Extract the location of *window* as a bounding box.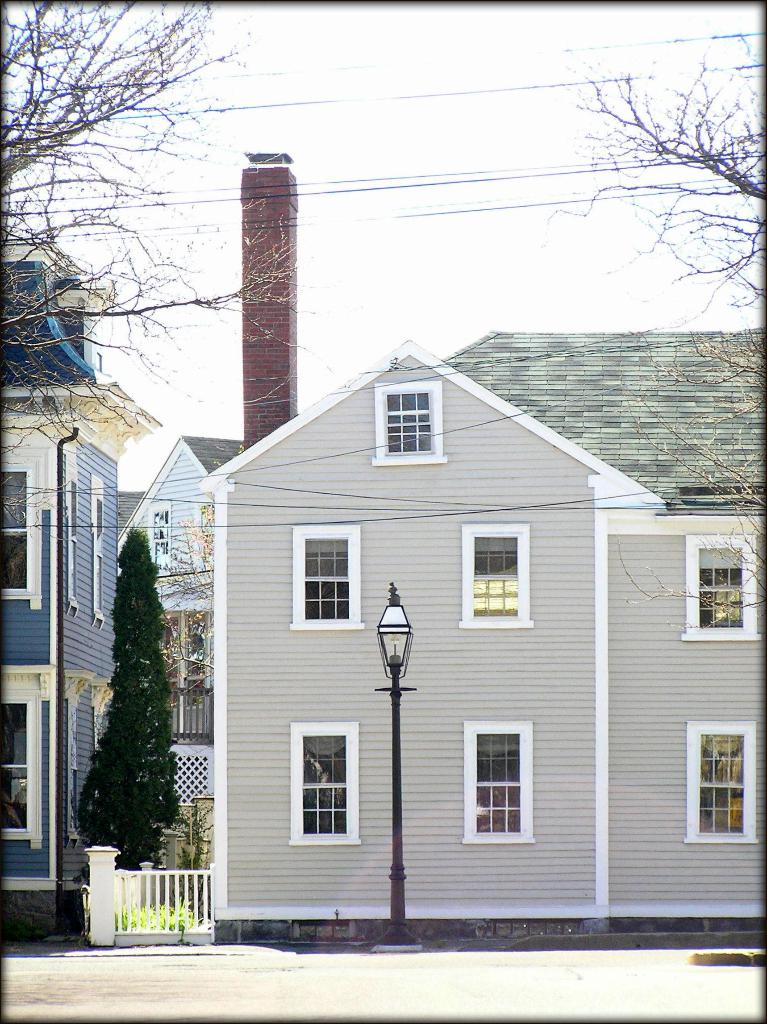
289, 717, 371, 832.
